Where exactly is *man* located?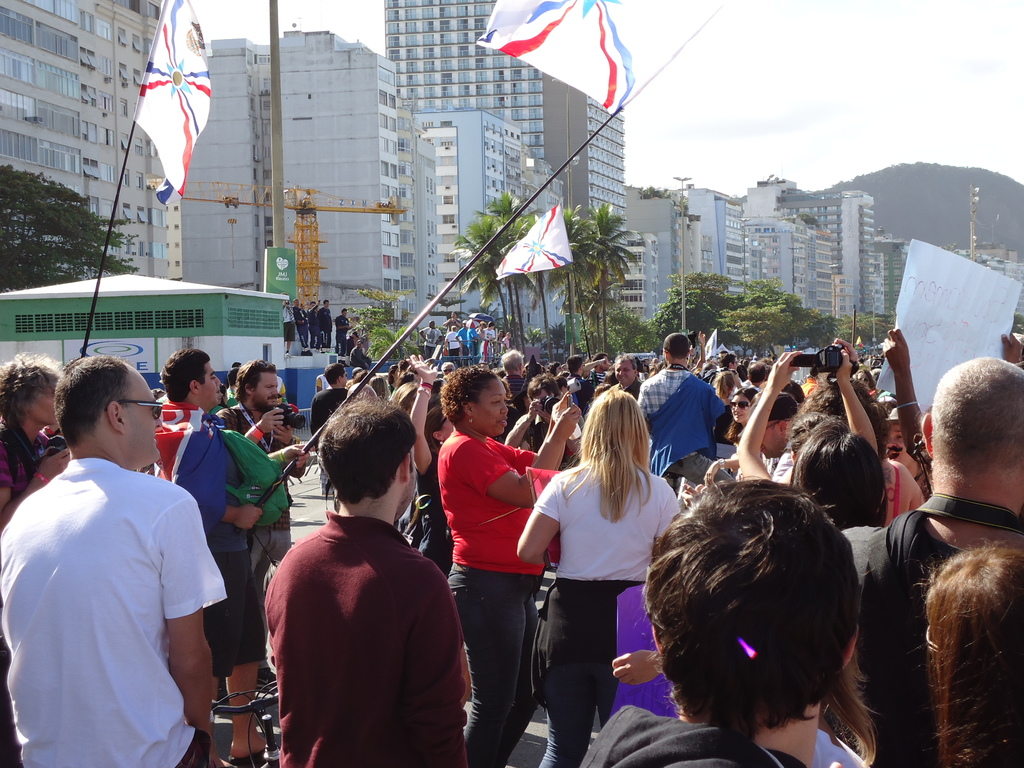
Its bounding box is detection(148, 345, 301, 760).
